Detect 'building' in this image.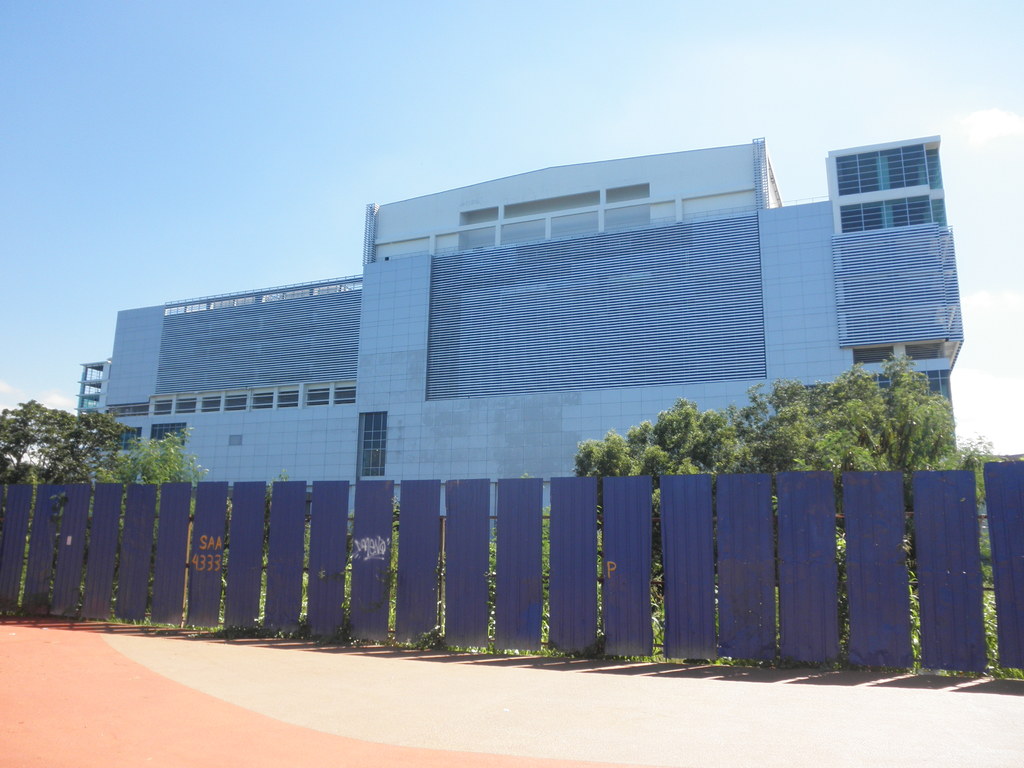
Detection: (x1=72, y1=135, x2=966, y2=566).
